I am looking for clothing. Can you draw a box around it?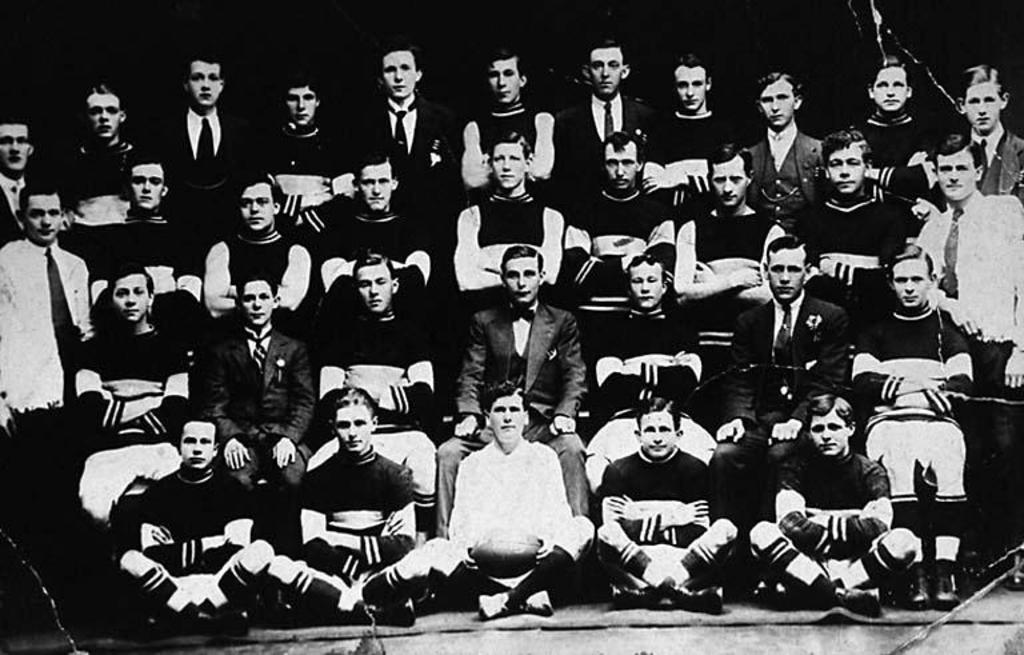
Sure, the bounding box is <box>744,135,839,227</box>.
